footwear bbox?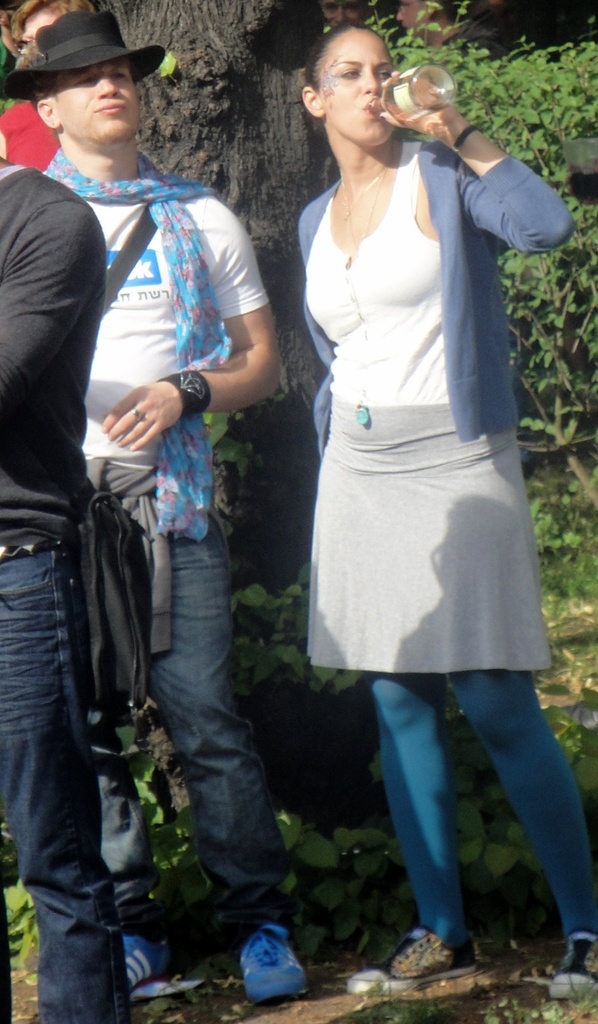
x1=346, y1=925, x2=482, y2=995
